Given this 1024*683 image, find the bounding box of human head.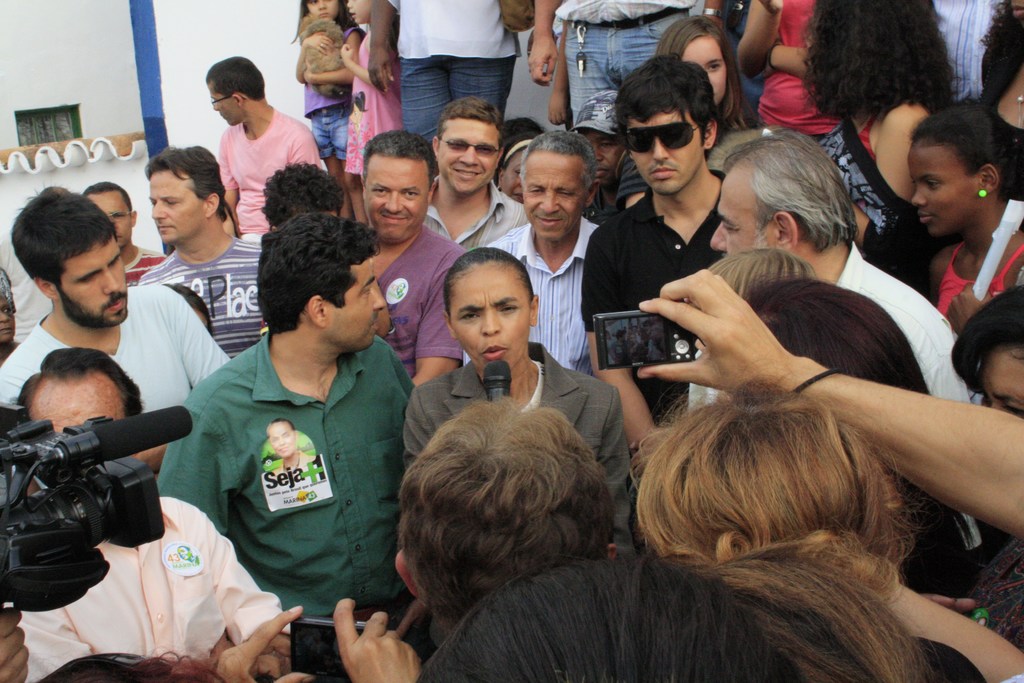
617:55:721:194.
